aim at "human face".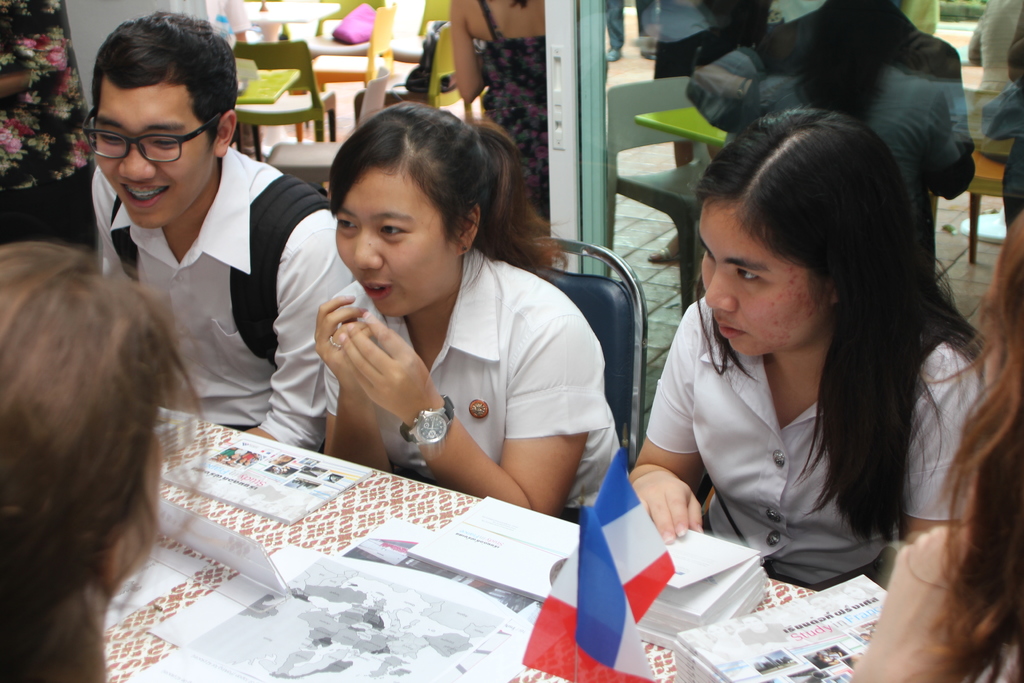
Aimed at locate(89, 85, 207, 226).
